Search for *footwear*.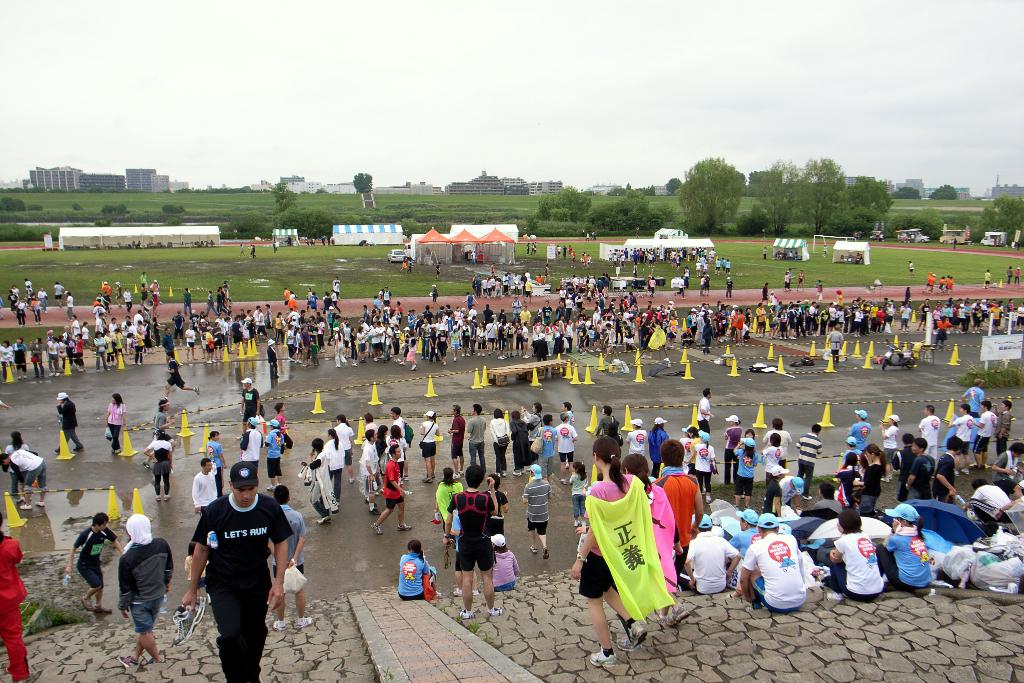
Found at select_region(508, 468, 525, 480).
